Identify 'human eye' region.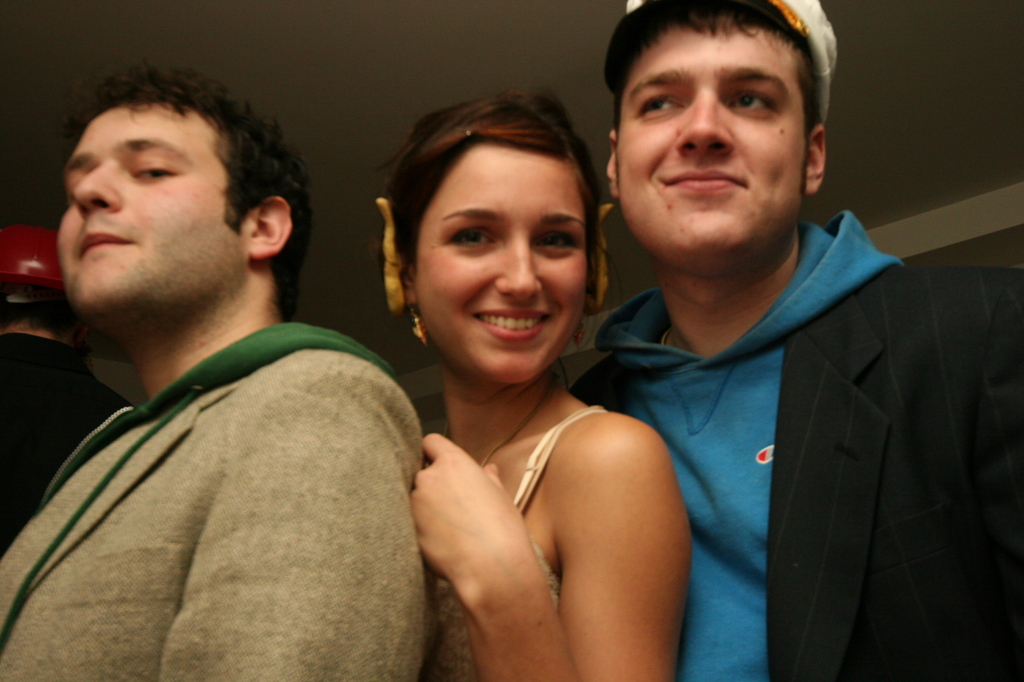
Region: detection(634, 93, 684, 119).
